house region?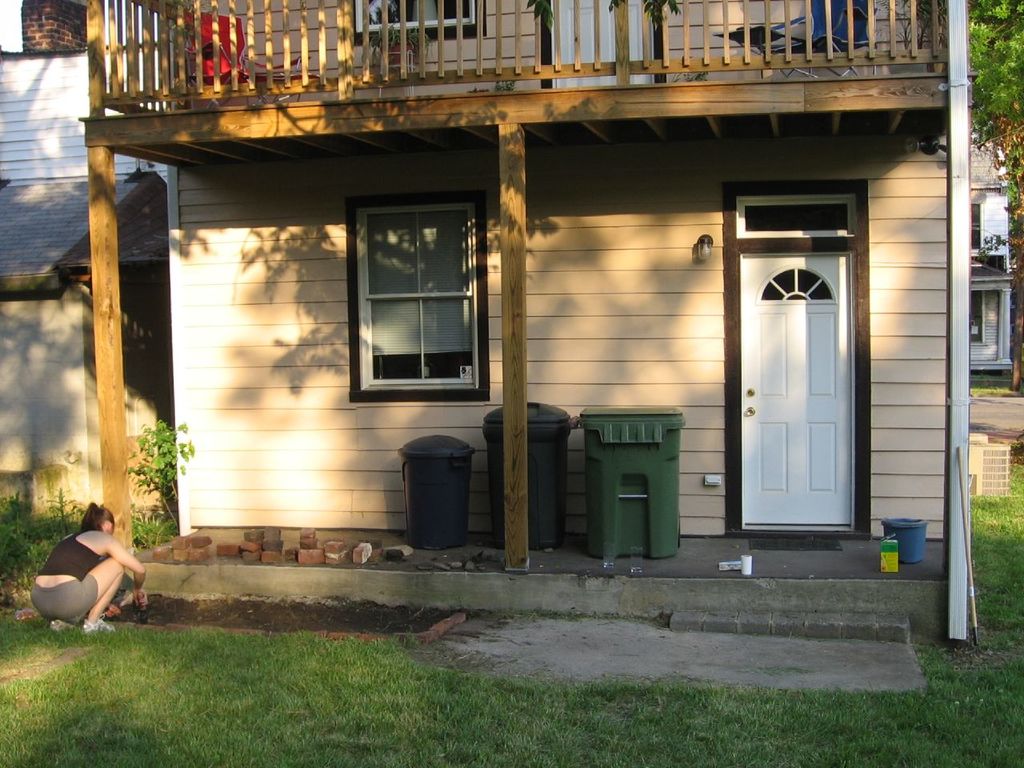
{"x1": 0, "y1": 0, "x2": 173, "y2": 514}
